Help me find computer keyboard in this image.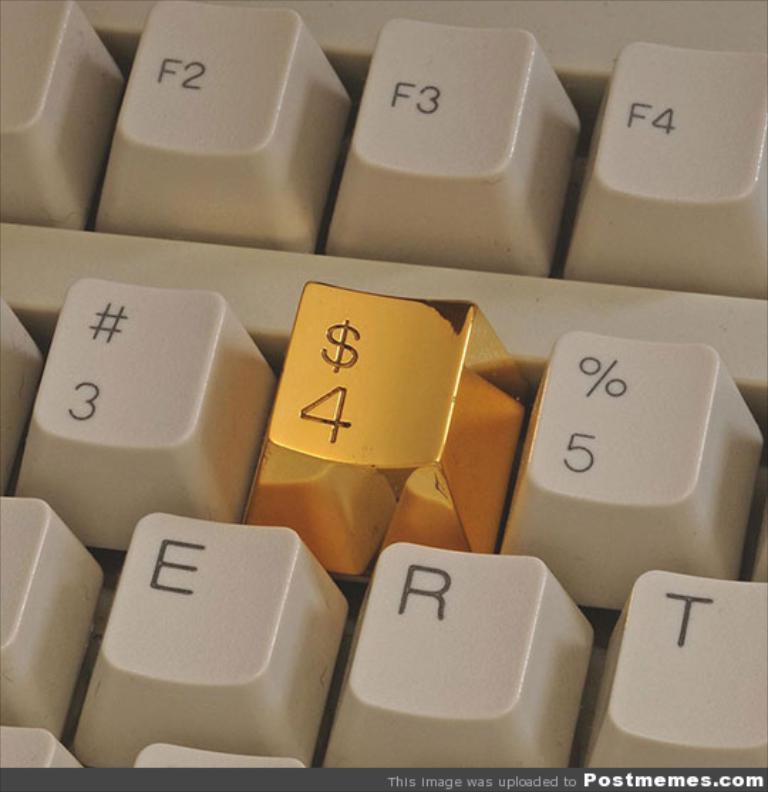
Found it: 0, 0, 767, 771.
